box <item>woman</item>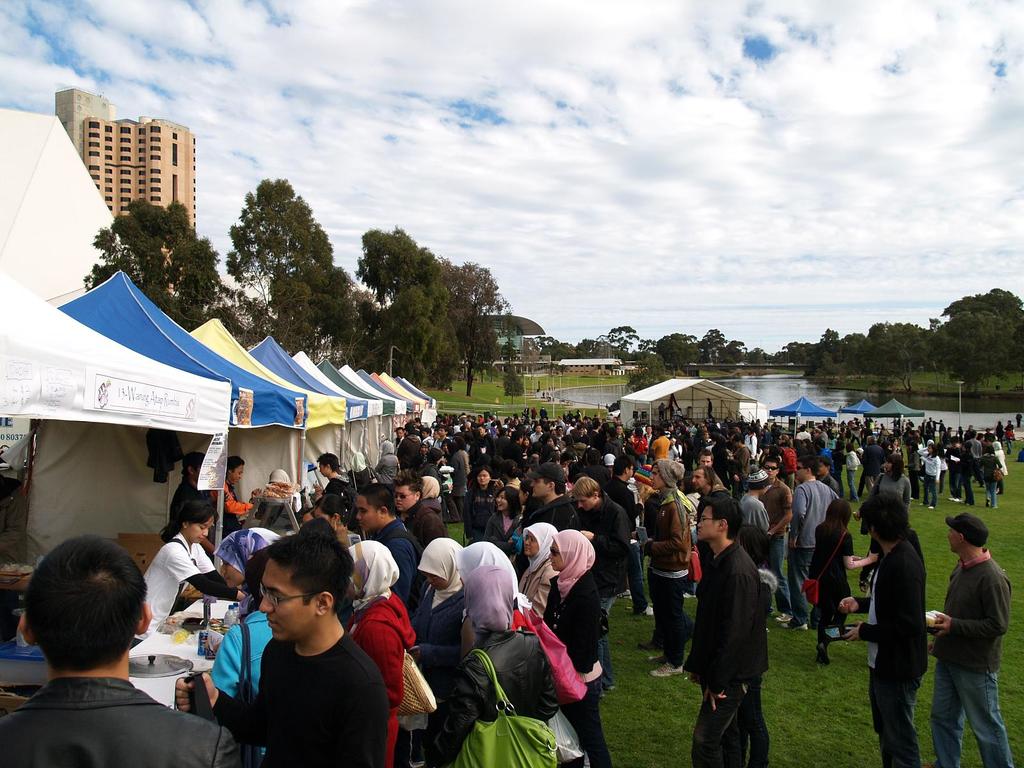
[x1=475, y1=480, x2=525, y2=555]
